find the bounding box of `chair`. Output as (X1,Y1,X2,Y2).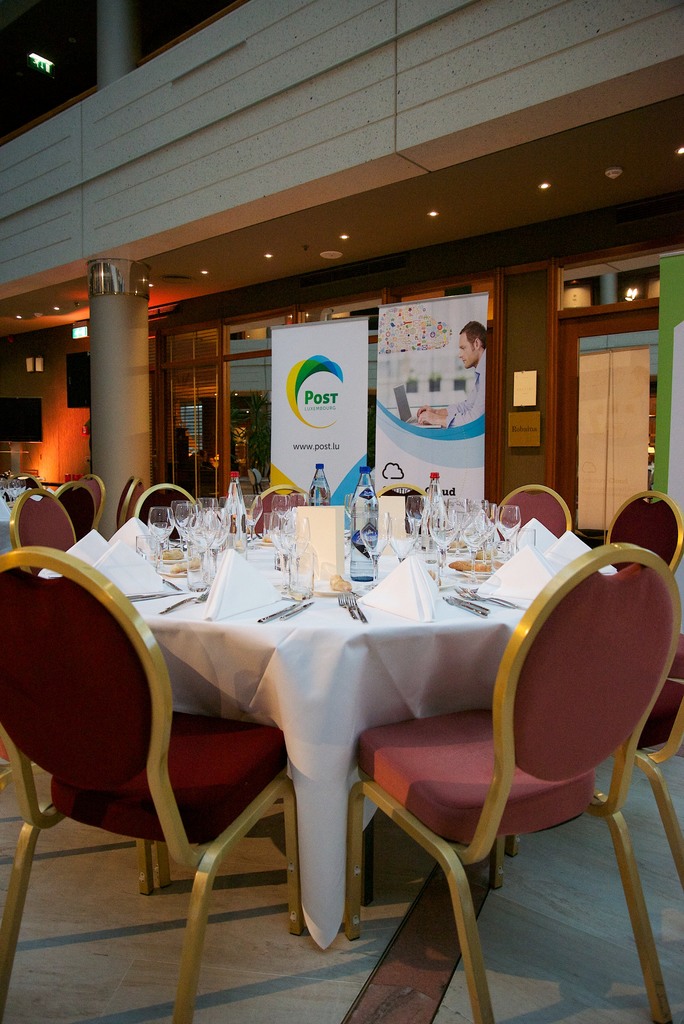
(60,476,91,541).
